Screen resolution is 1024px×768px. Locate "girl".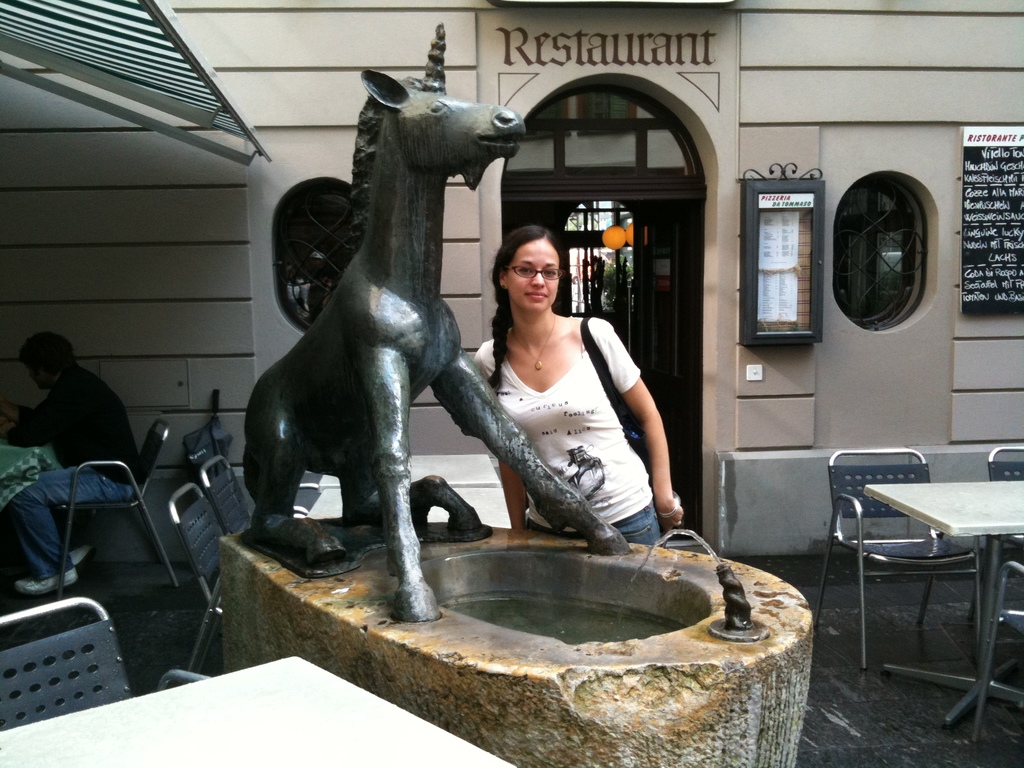
<box>474,227,682,545</box>.
